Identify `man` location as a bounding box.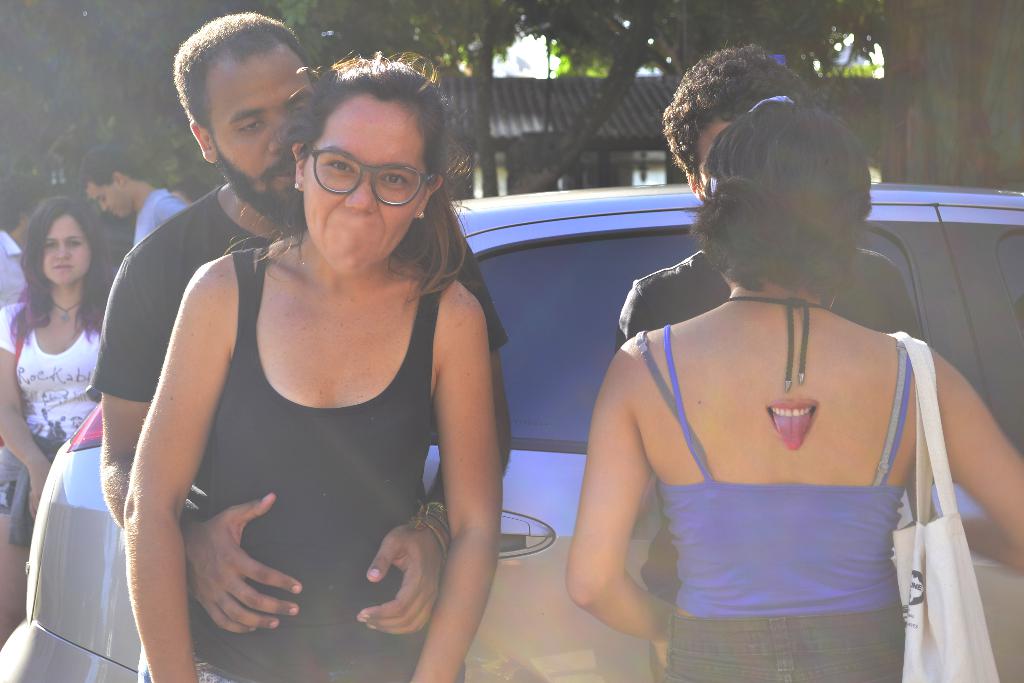
<region>84, 82, 605, 662</region>.
